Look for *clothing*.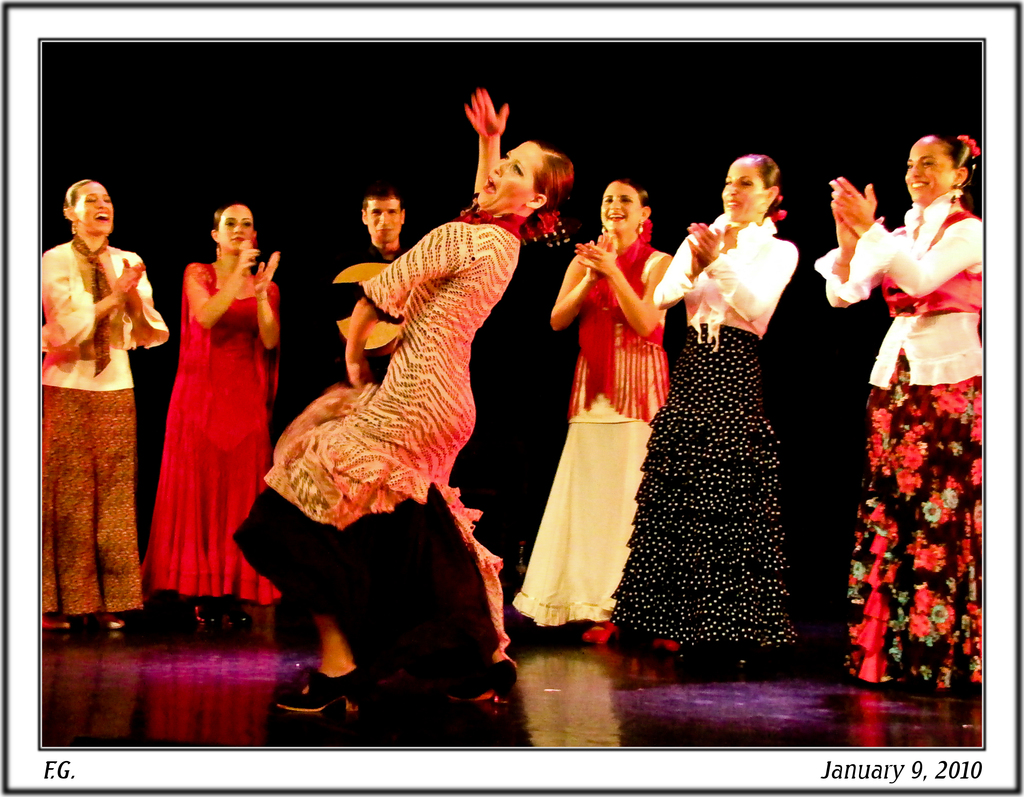
Found: 39/234/175/619.
